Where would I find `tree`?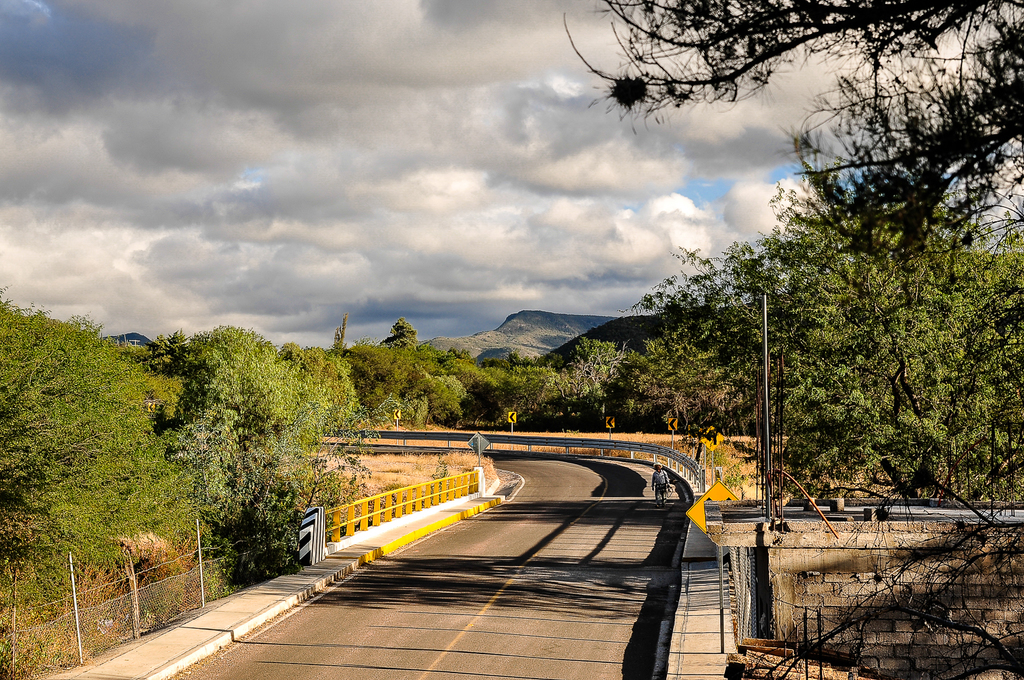
At {"x1": 276, "y1": 335, "x2": 417, "y2": 427}.
